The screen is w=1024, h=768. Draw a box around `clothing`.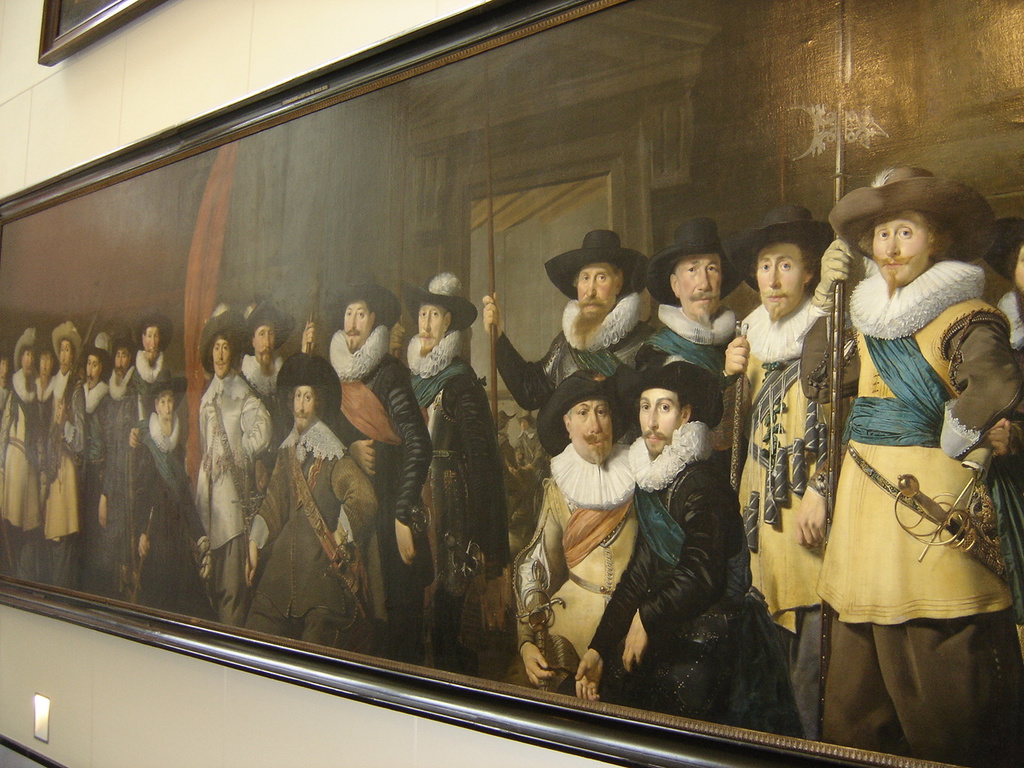
[x1=487, y1=302, x2=695, y2=413].
